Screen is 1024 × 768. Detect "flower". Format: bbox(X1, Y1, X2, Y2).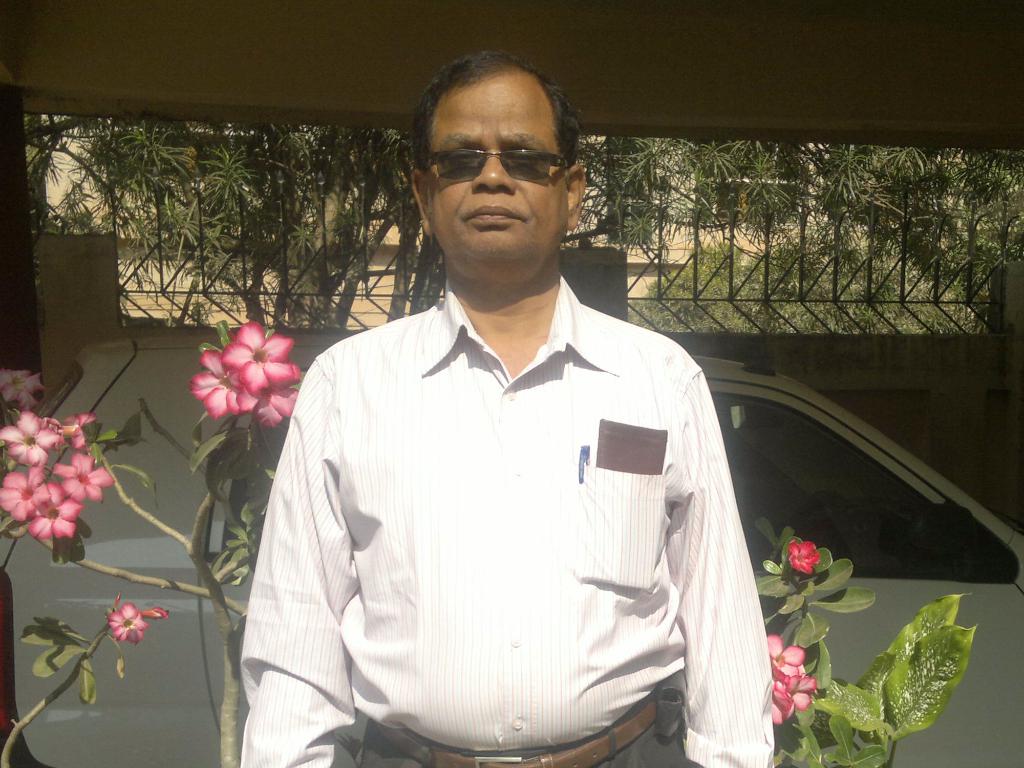
bbox(104, 600, 152, 644).
